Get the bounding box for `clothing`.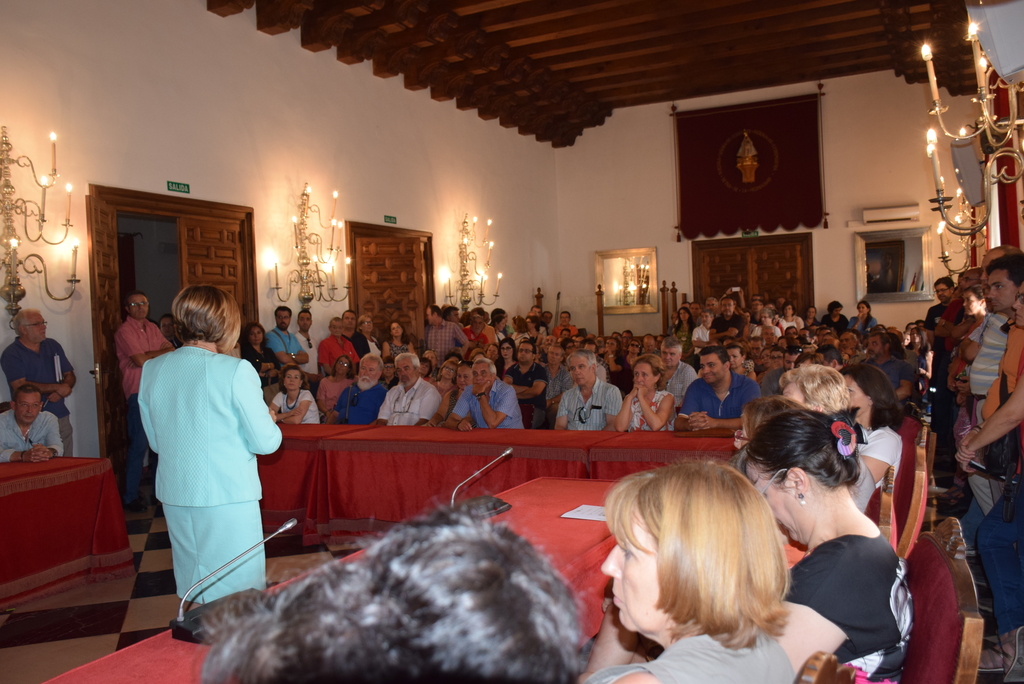
box=[268, 382, 321, 426].
